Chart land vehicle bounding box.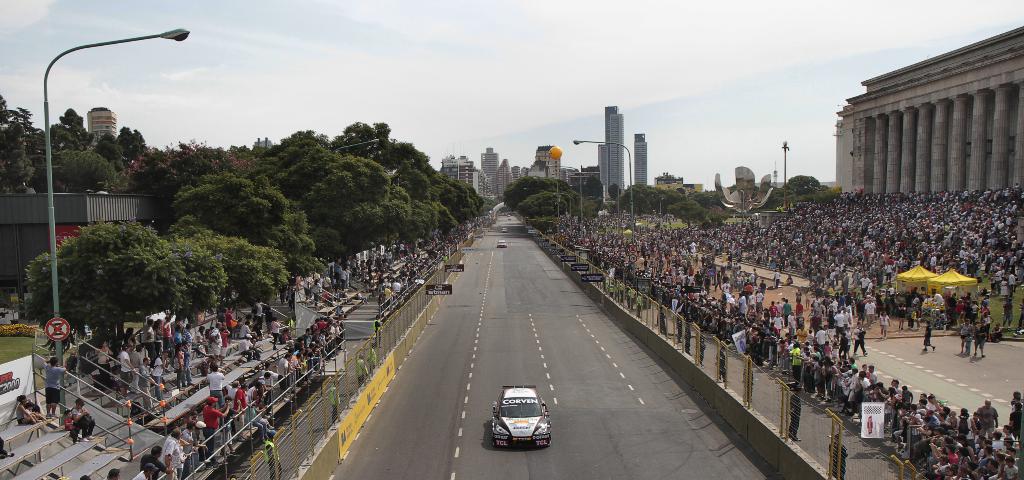
Charted: crop(502, 243, 505, 246).
